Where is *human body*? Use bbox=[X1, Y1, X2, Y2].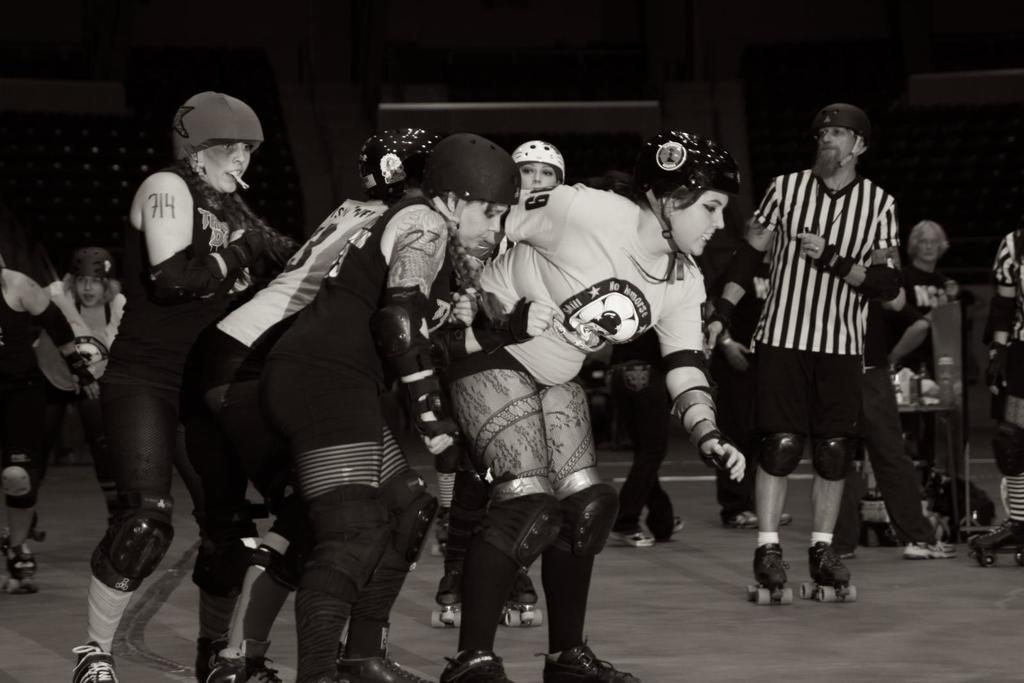
bbox=[862, 218, 966, 557].
